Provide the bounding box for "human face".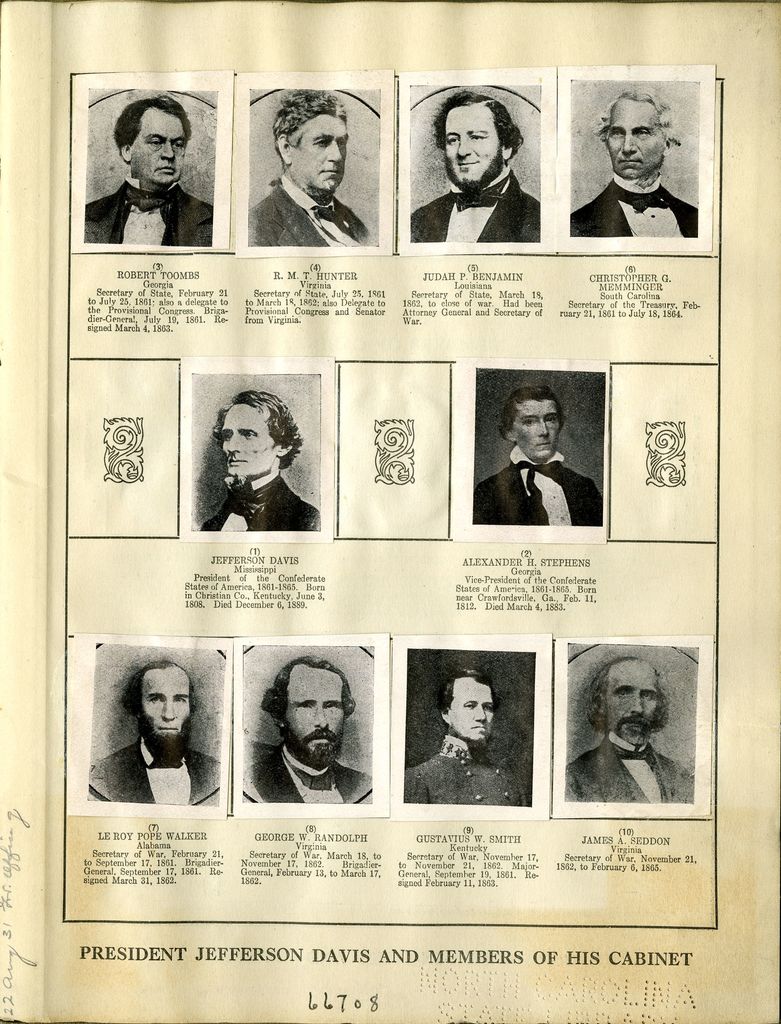
left=219, top=400, right=280, bottom=484.
